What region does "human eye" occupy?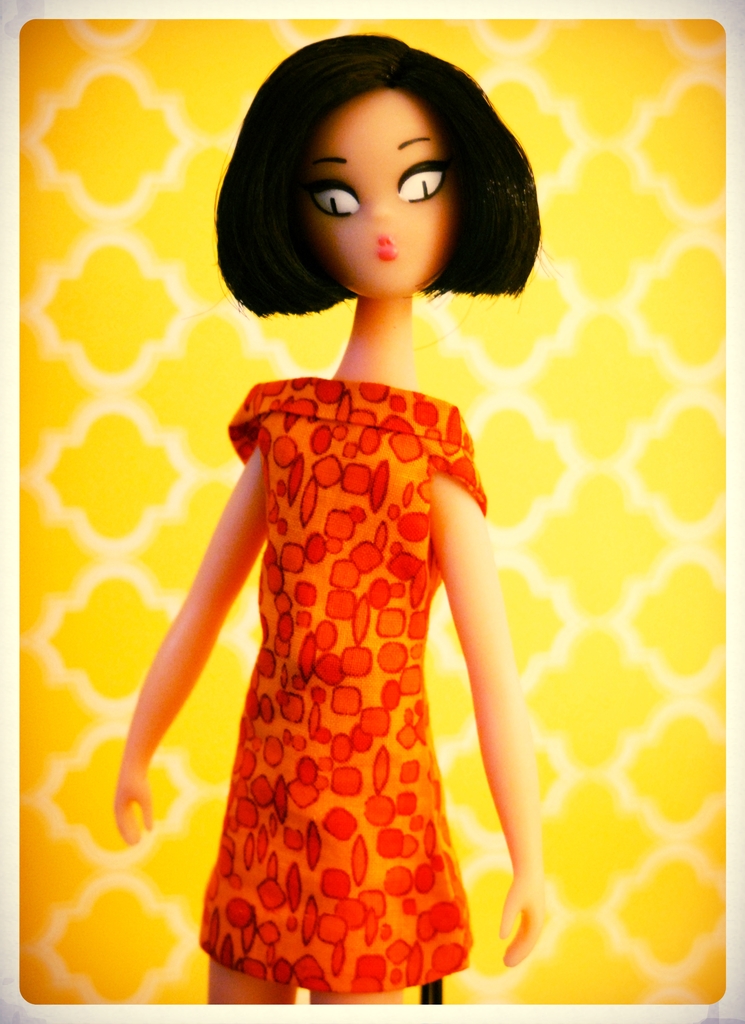
x1=391 y1=152 x2=450 y2=205.
